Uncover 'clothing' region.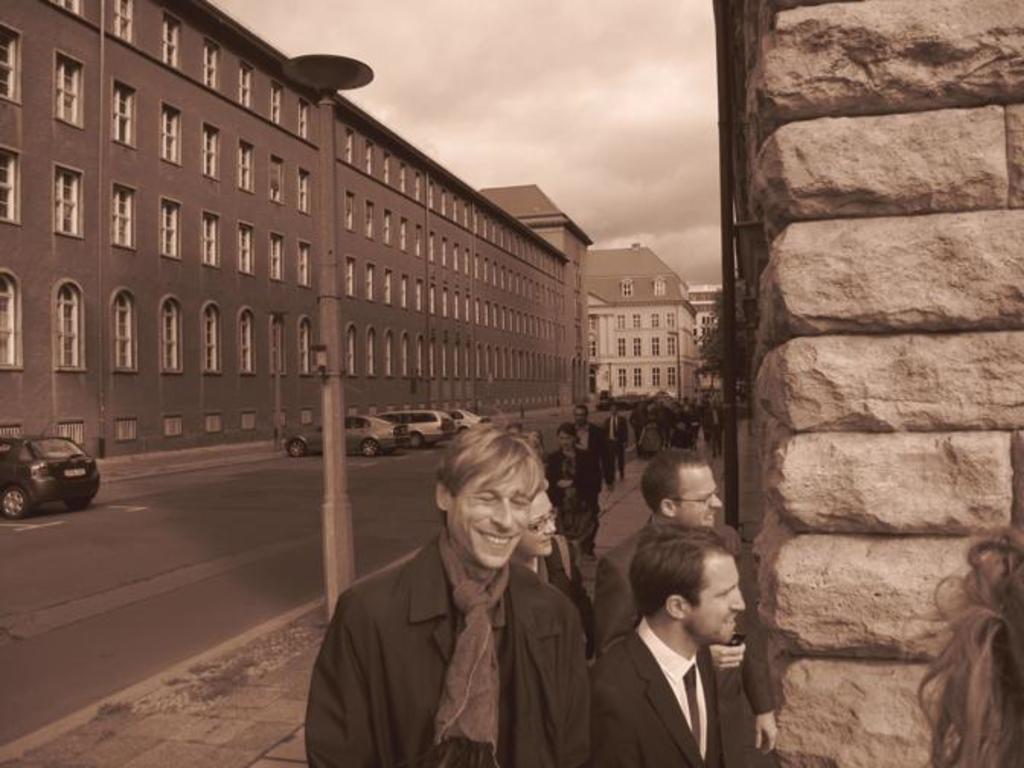
Uncovered: 590/515/763/725.
